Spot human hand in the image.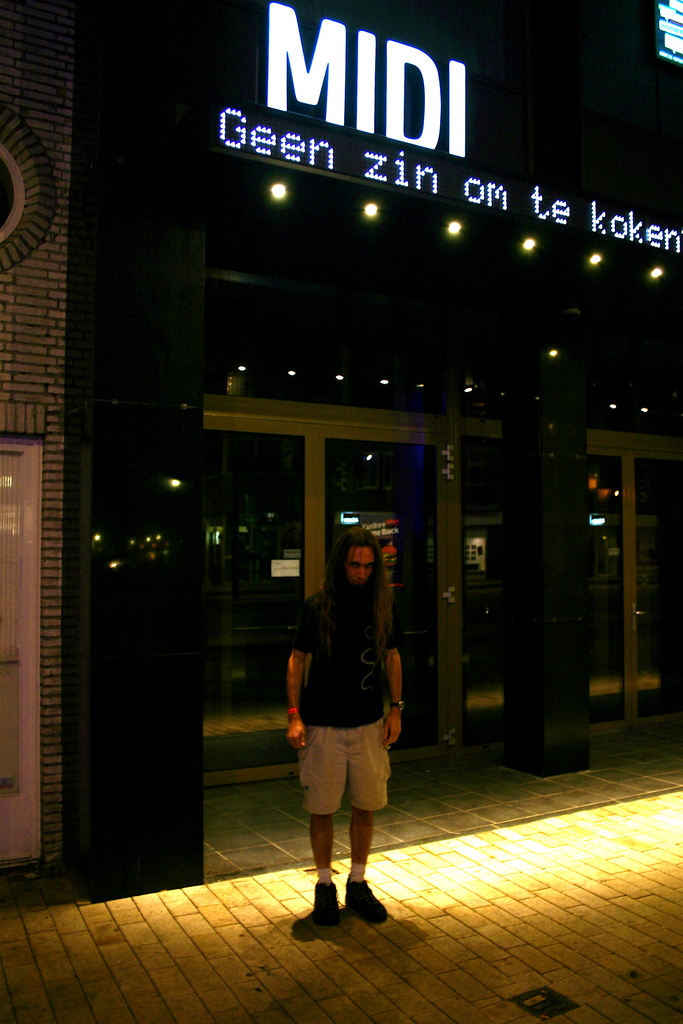
human hand found at pyautogui.locateOnScreen(286, 711, 304, 746).
